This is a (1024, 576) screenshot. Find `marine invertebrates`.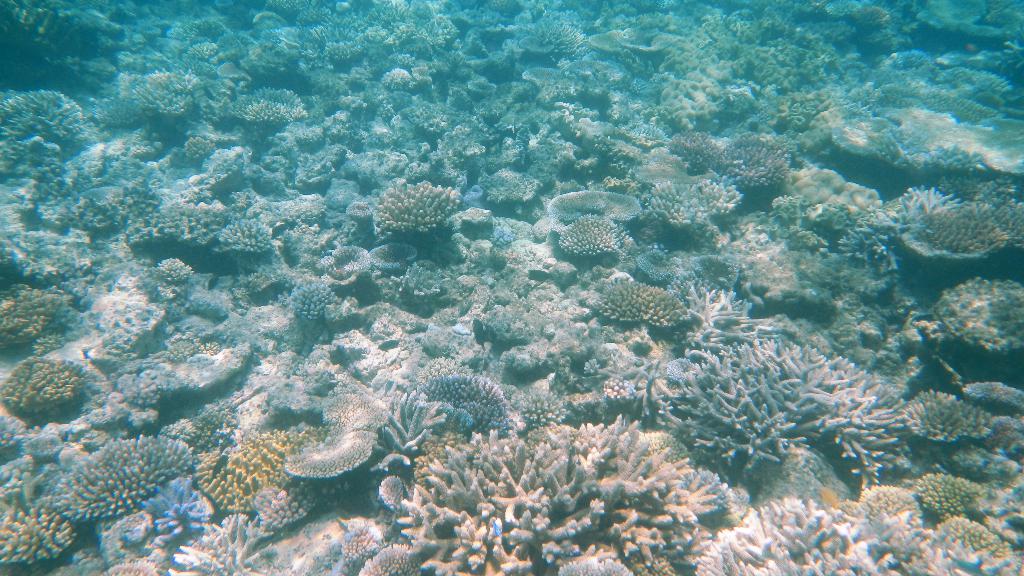
Bounding box: 224 268 268 324.
